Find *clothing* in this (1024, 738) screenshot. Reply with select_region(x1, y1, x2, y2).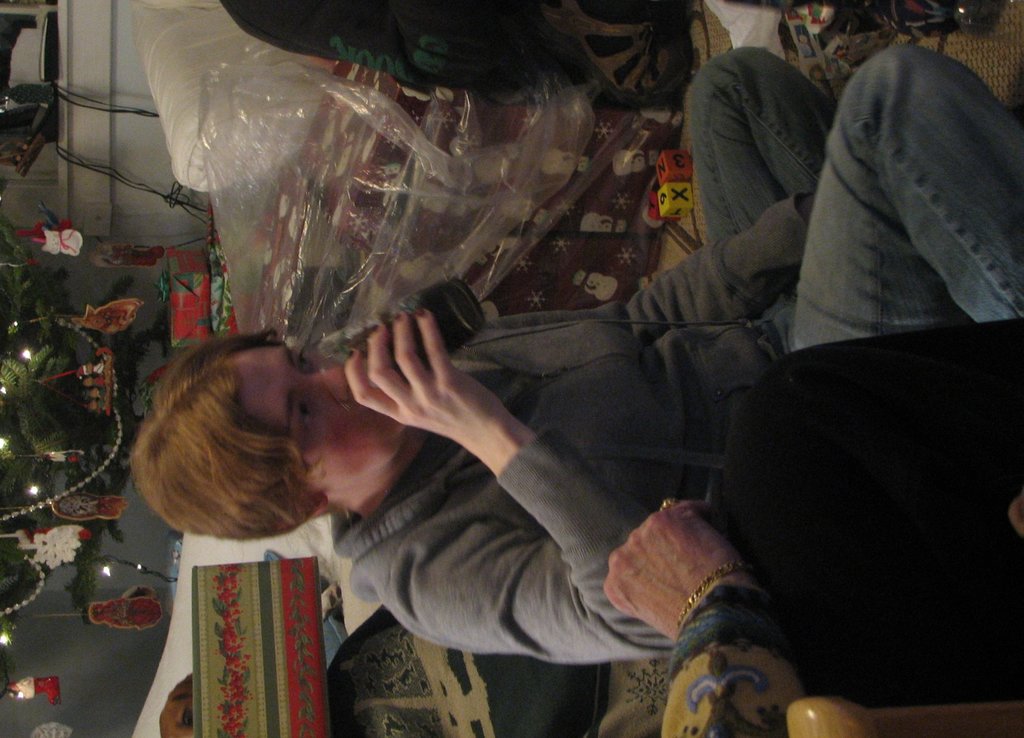
select_region(335, 56, 1023, 660).
